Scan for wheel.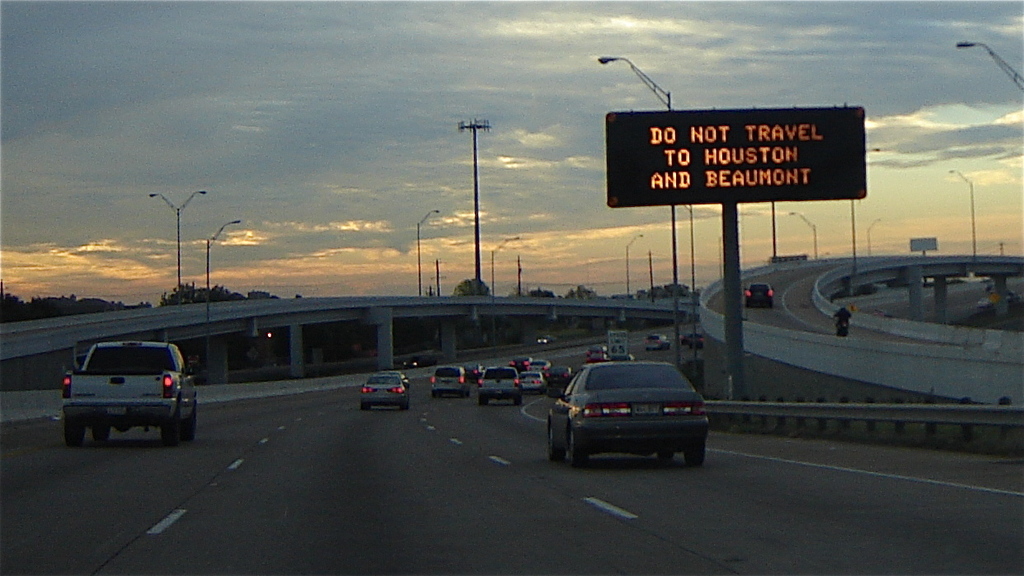
Scan result: Rect(655, 454, 671, 462).
